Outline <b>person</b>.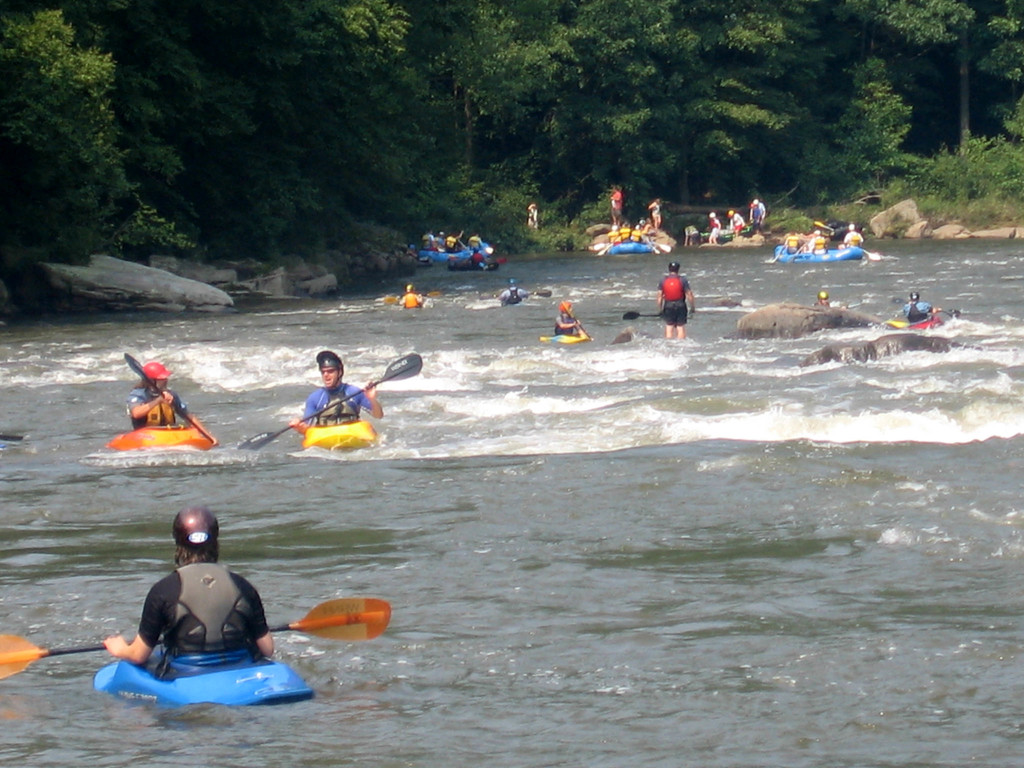
Outline: crop(526, 202, 538, 227).
